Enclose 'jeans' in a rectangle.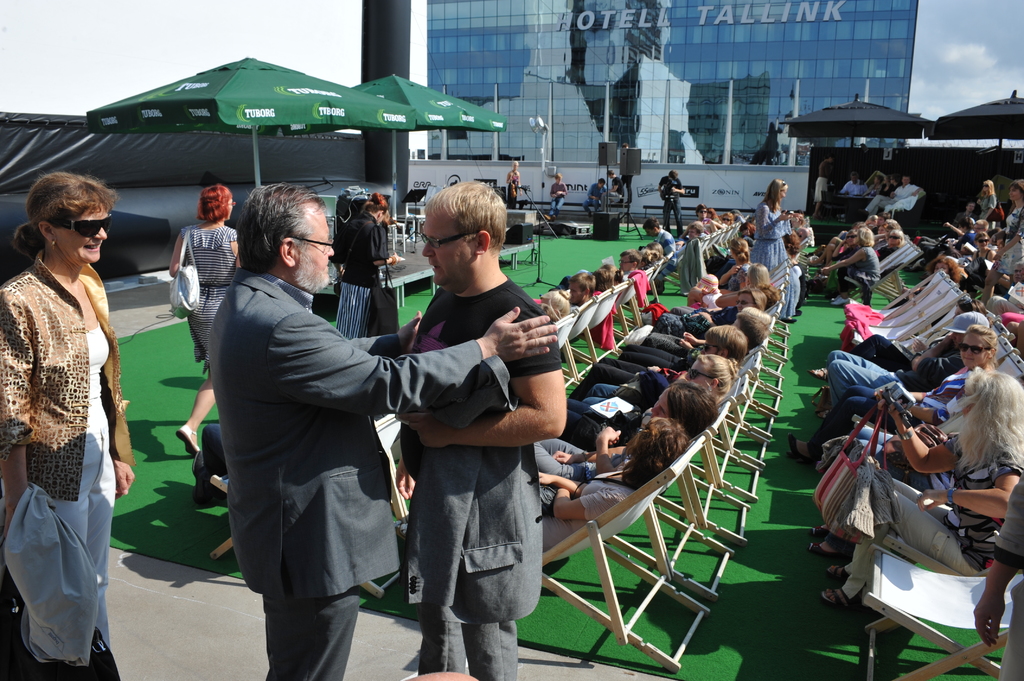
[left=548, top=196, right=564, bottom=218].
